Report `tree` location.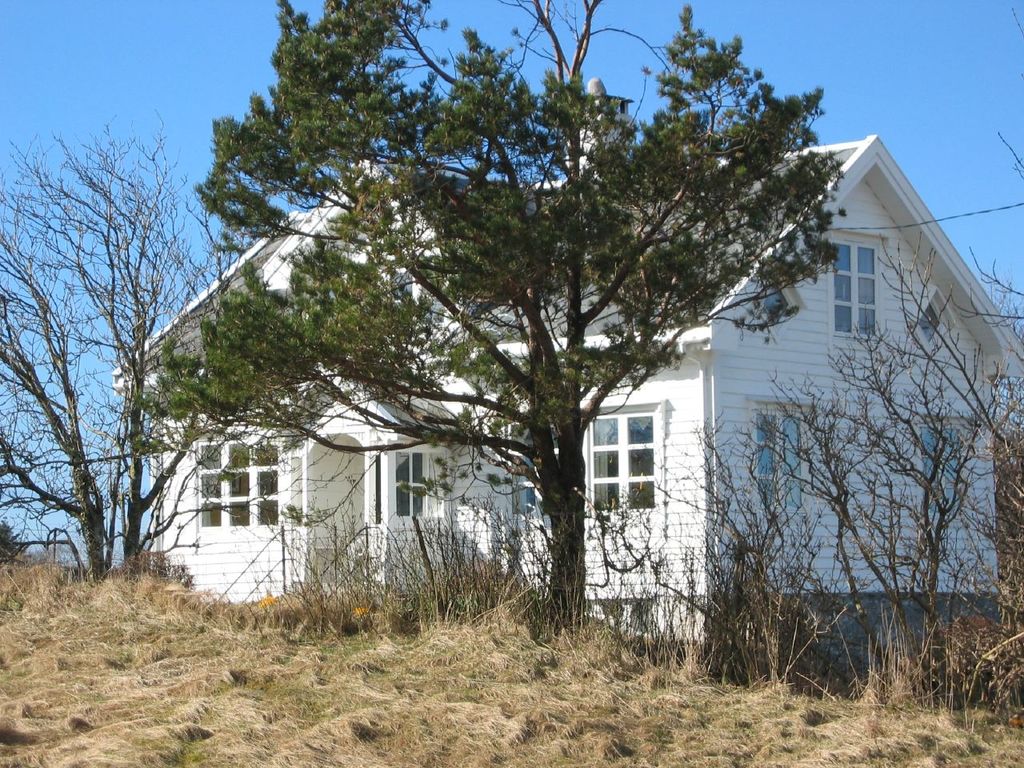
Report: x1=159, y1=43, x2=794, y2=641.
